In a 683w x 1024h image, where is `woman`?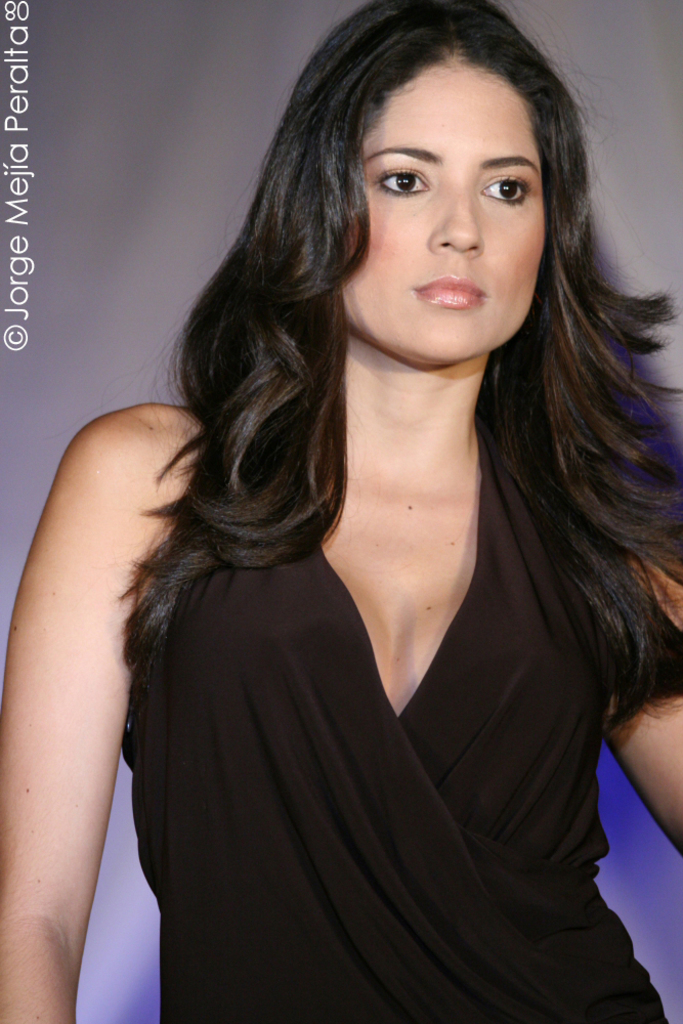
[left=0, top=0, right=682, bottom=1023].
